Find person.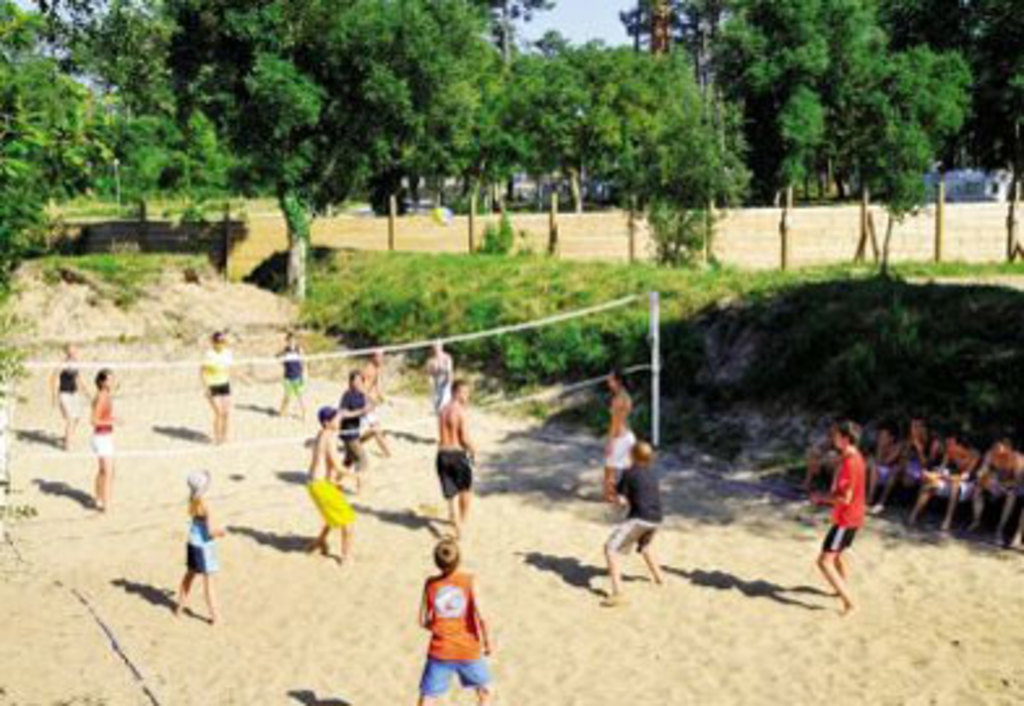
{"left": 328, "top": 365, "right": 365, "bottom": 500}.
